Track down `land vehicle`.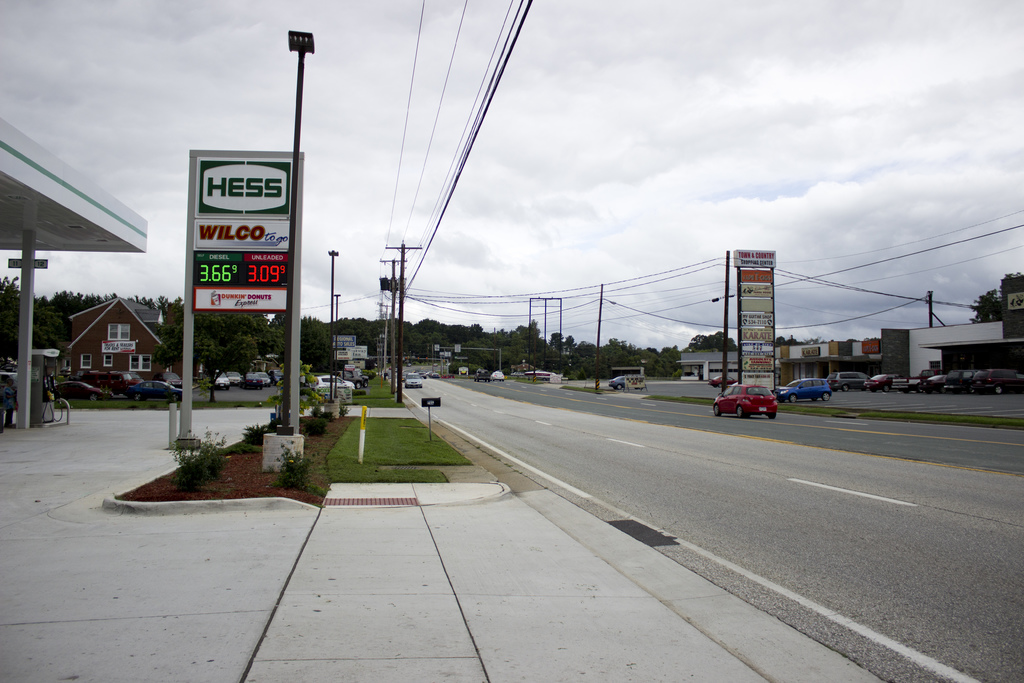
Tracked to select_region(412, 367, 426, 379).
